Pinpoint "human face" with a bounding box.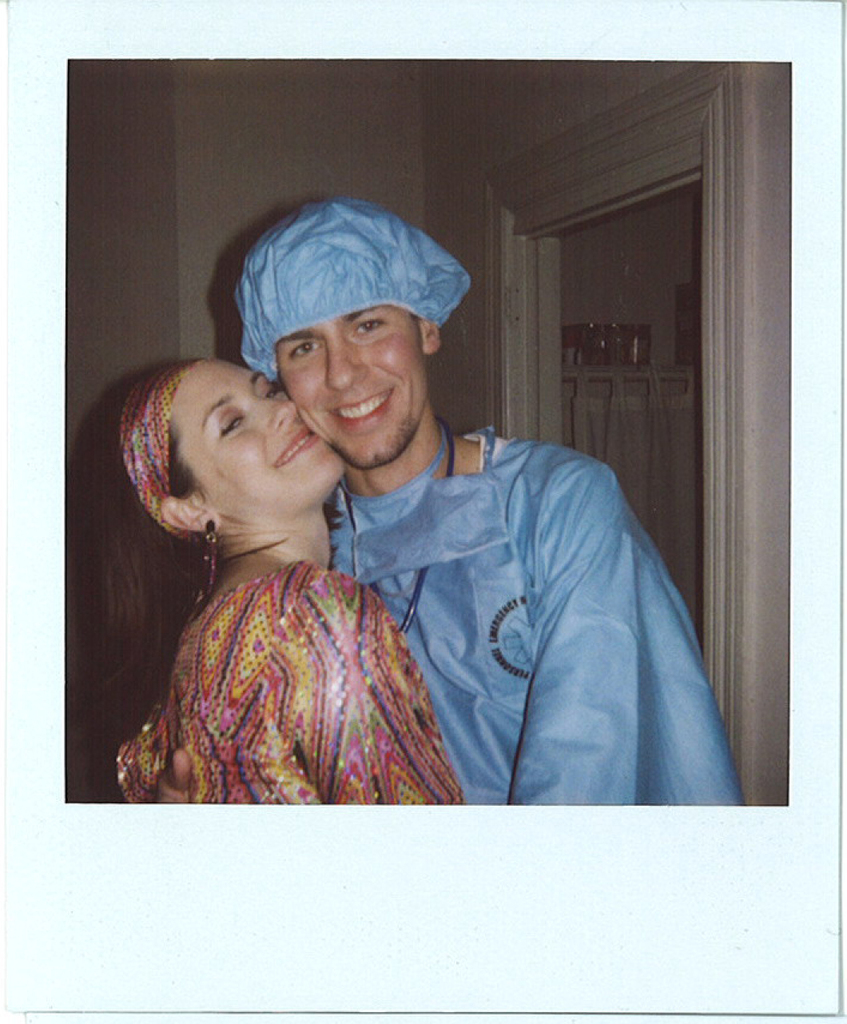
[177, 357, 356, 524].
